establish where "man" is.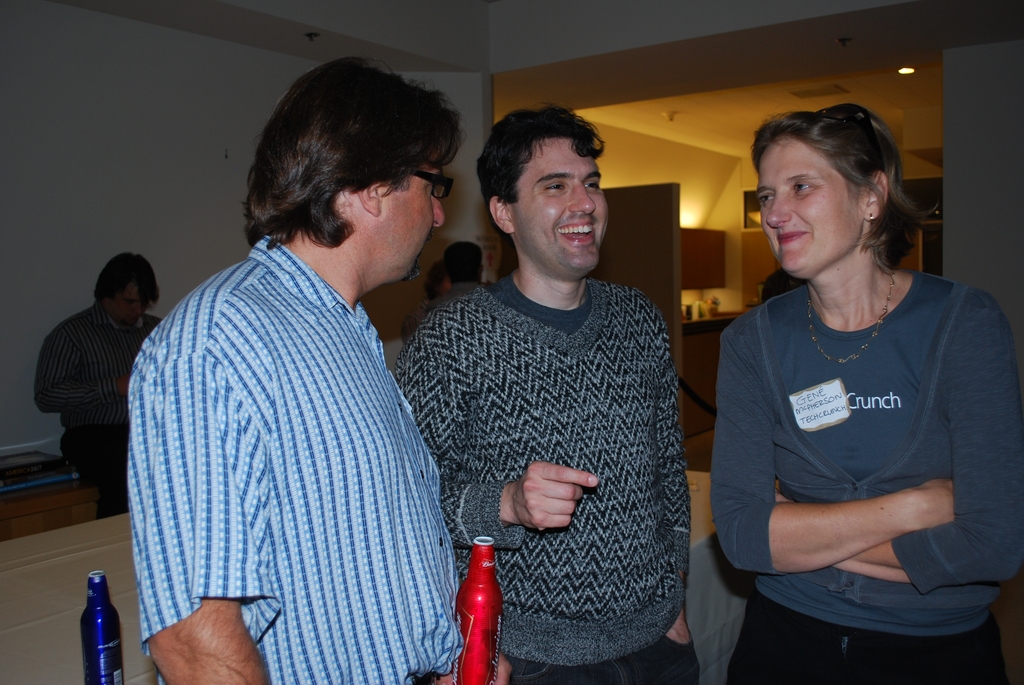
Established at 395,105,698,684.
